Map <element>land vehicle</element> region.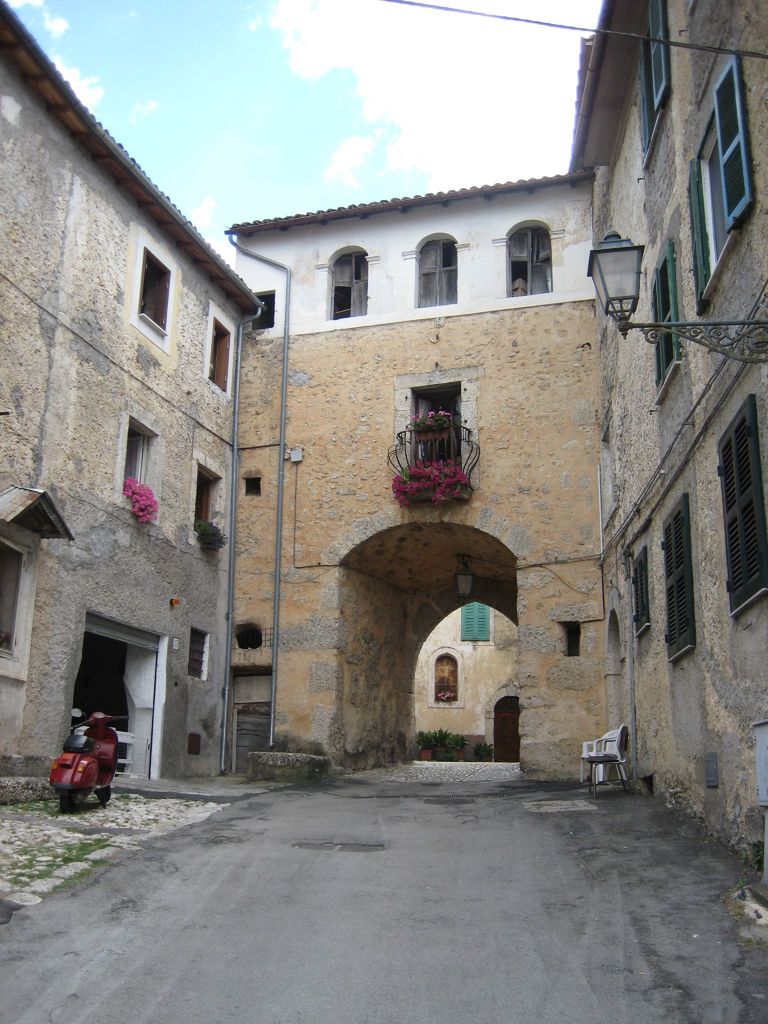
Mapped to 38, 718, 122, 805.
